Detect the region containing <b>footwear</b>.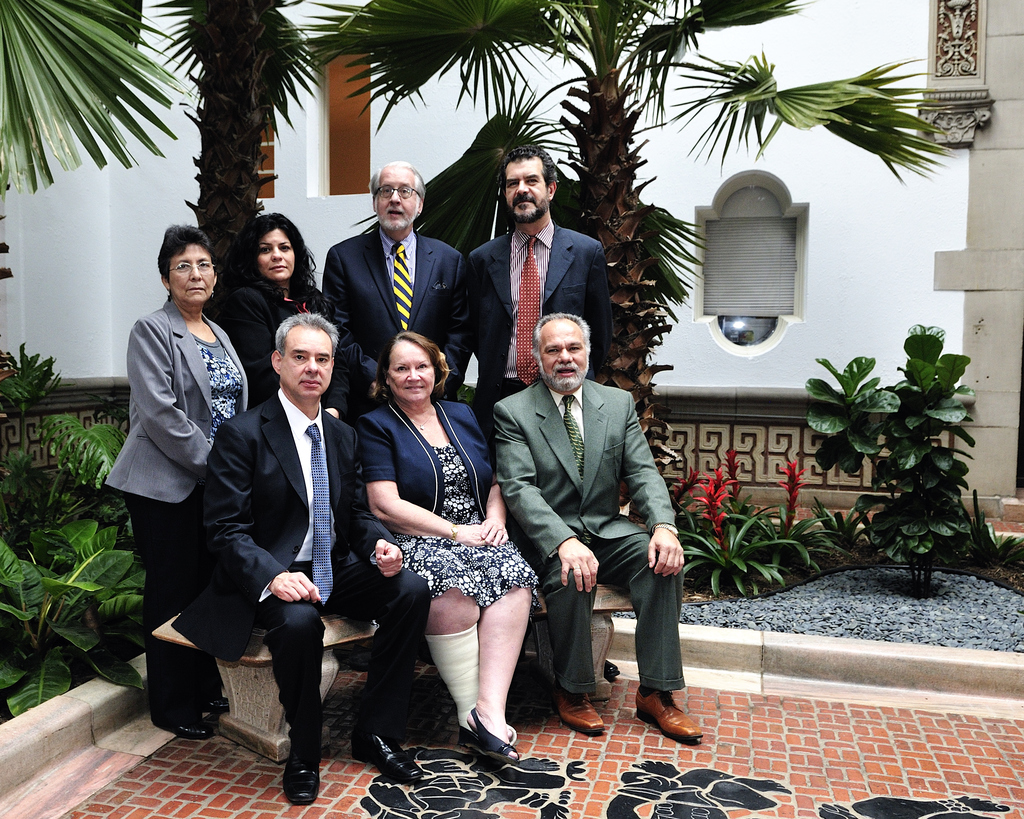
Rect(558, 698, 607, 742).
